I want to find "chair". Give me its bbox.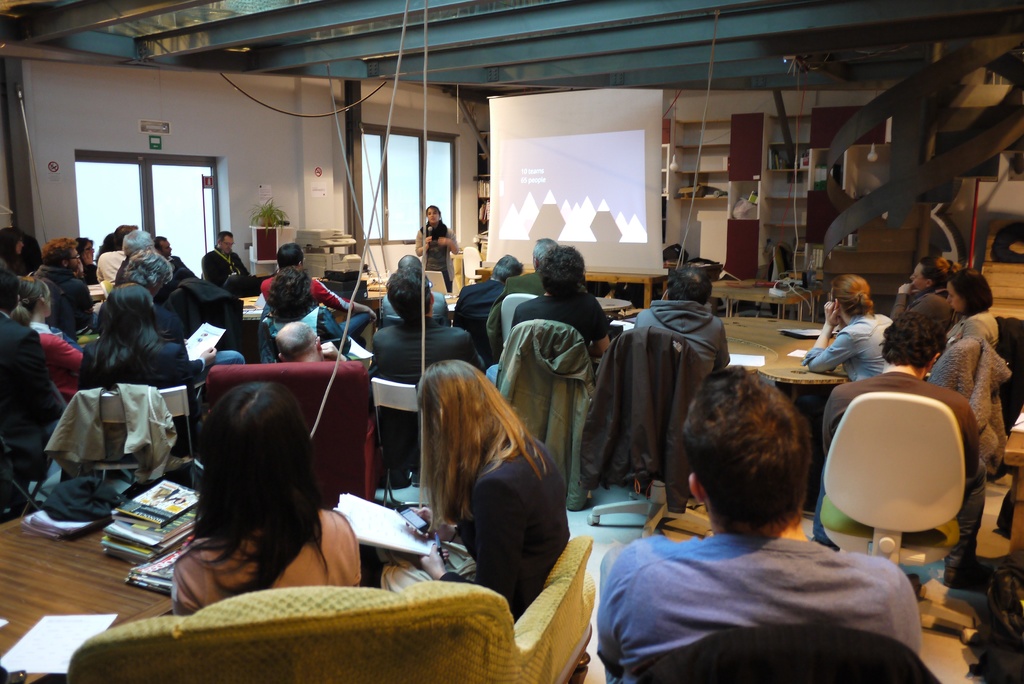
[99, 280, 111, 298].
